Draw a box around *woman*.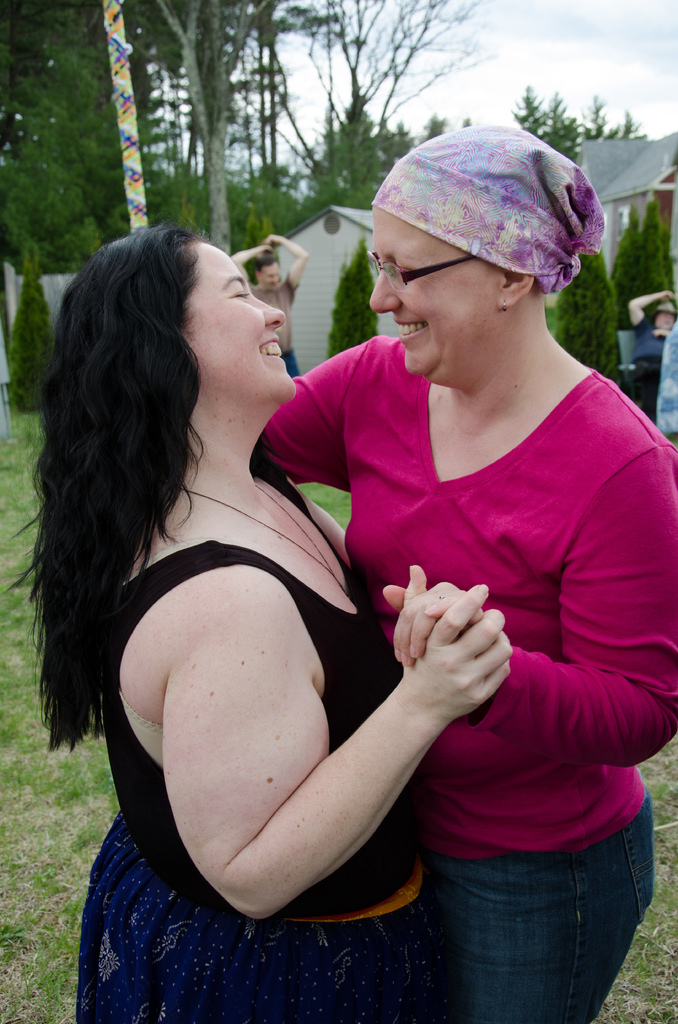
bbox(38, 161, 438, 974).
